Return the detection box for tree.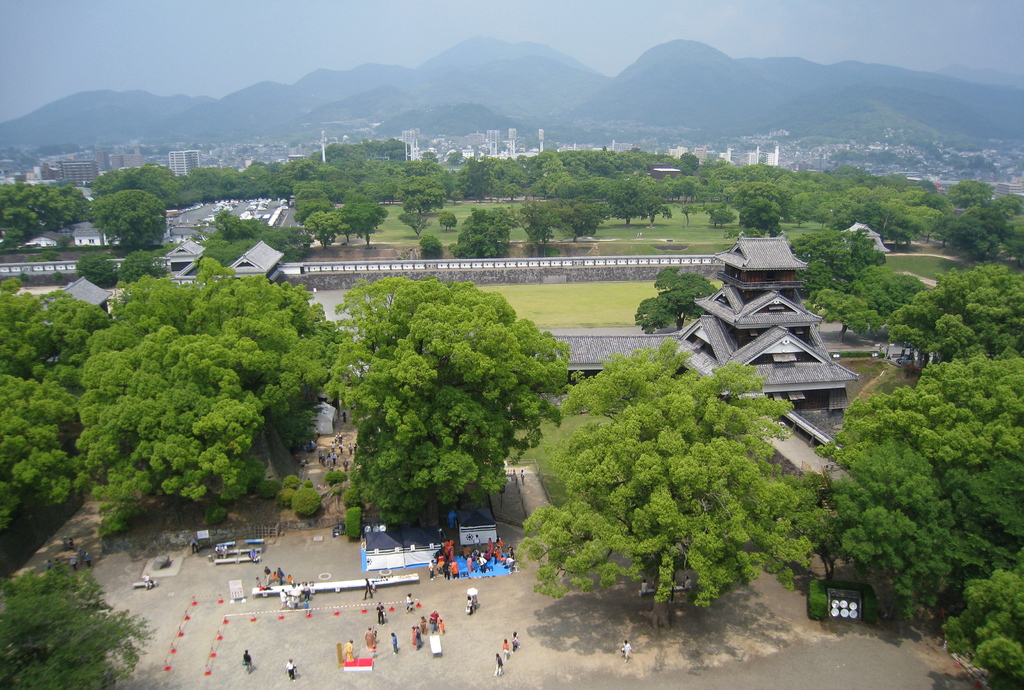
locate(547, 187, 602, 248).
